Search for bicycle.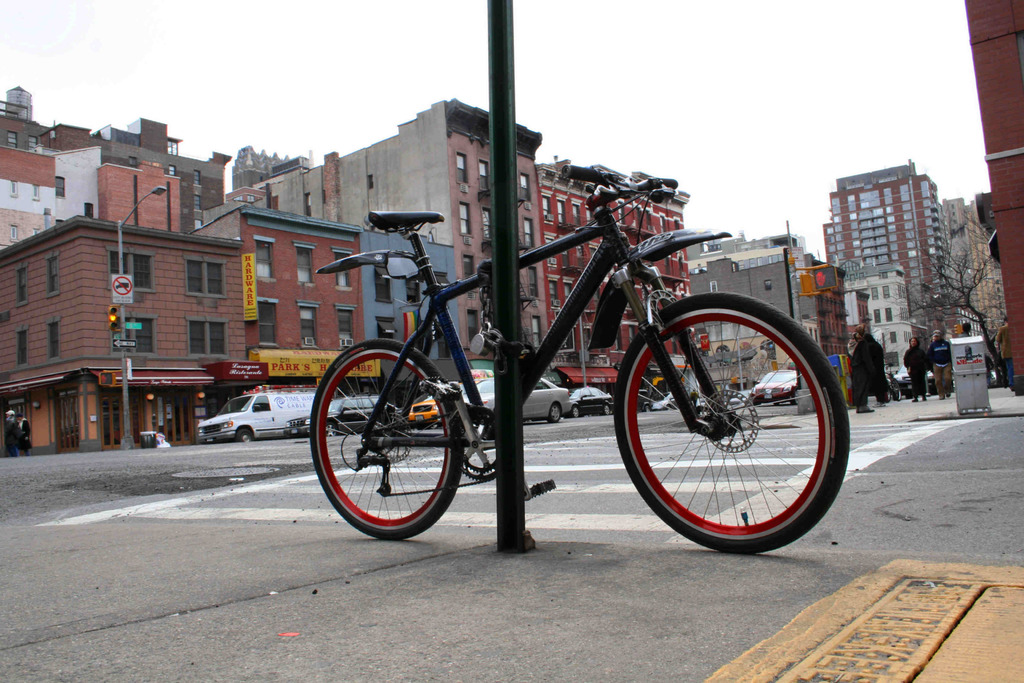
Found at 308/161/851/550.
